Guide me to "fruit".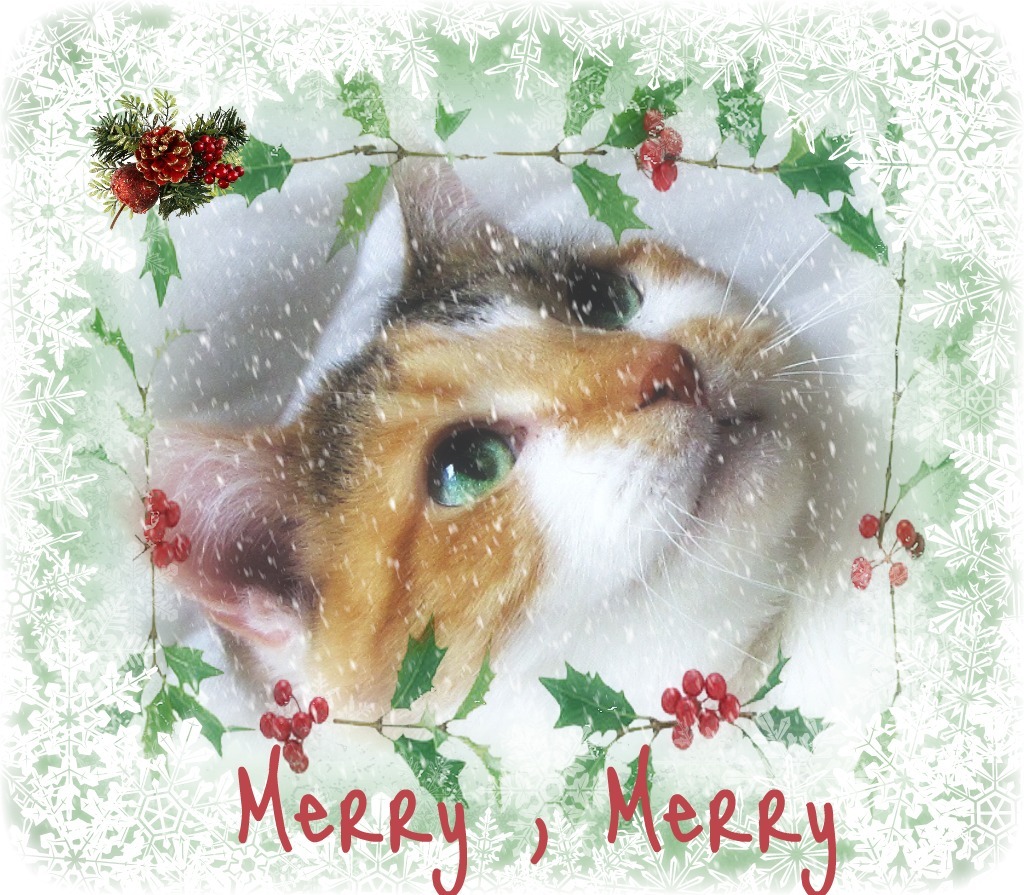
Guidance: select_region(682, 670, 702, 697).
